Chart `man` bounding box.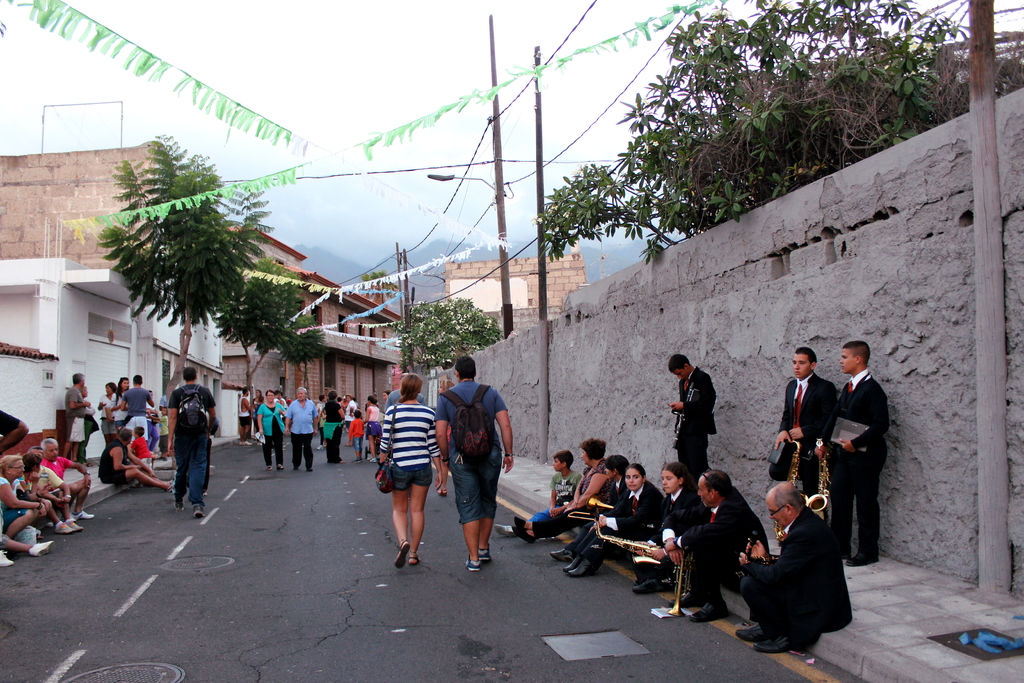
Charted: region(739, 478, 854, 658).
